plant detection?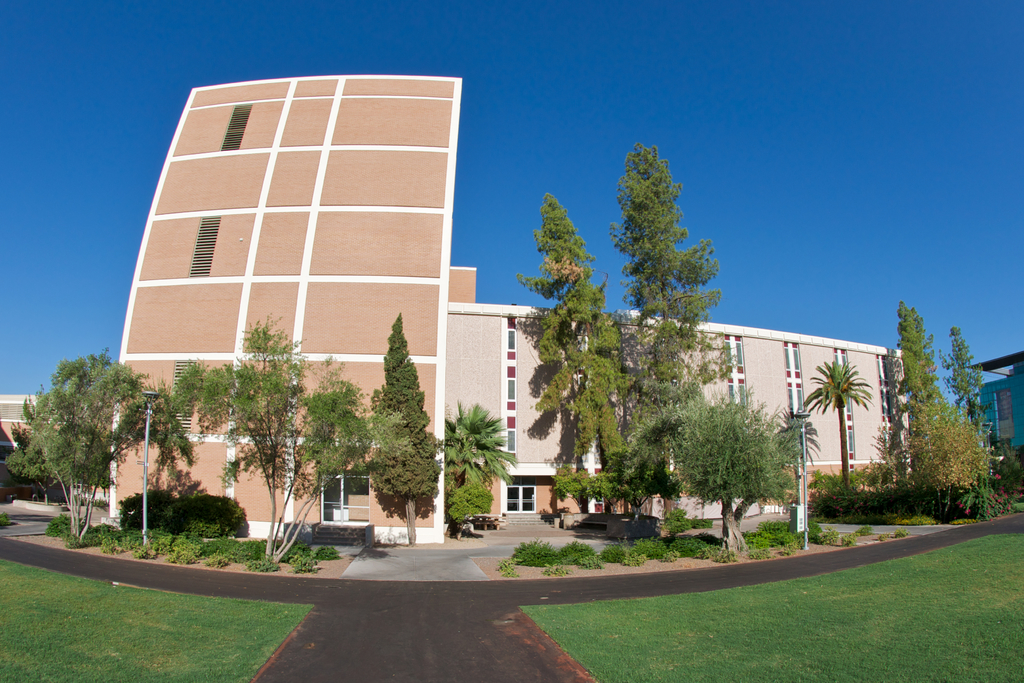
l=619, t=552, r=644, b=567
